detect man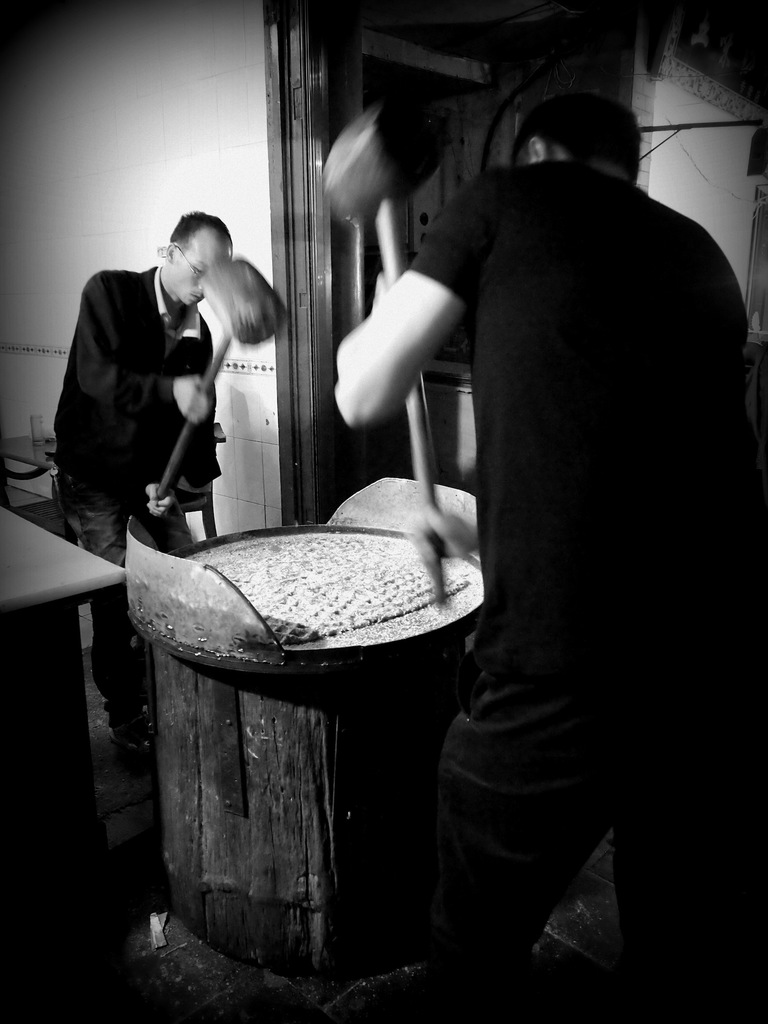
select_region(60, 213, 245, 748)
